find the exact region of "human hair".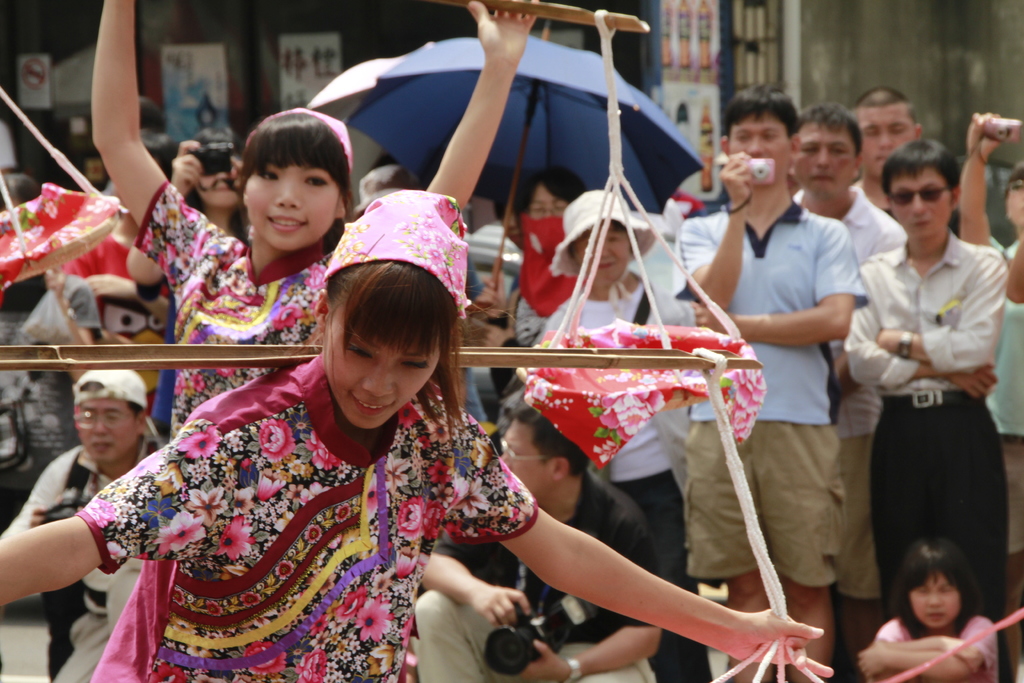
Exact region: <bbox>568, 220, 628, 255</bbox>.
